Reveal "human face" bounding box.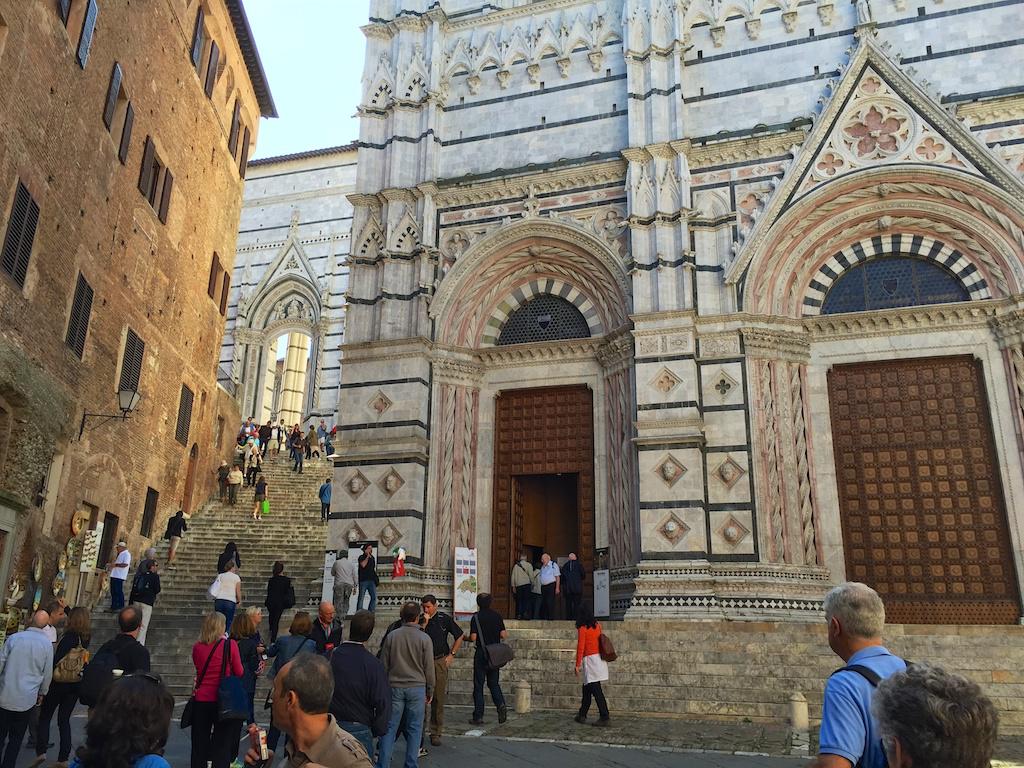
Revealed: [51, 605, 64, 626].
